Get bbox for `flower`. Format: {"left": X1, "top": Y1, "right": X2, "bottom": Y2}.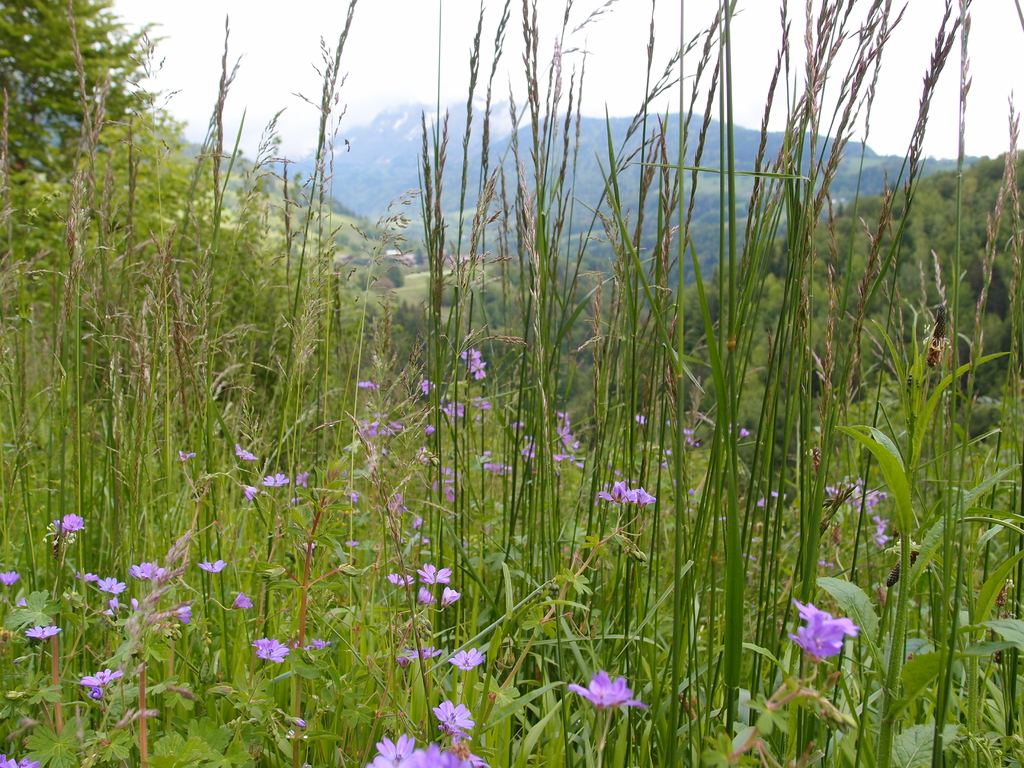
{"left": 200, "top": 561, "right": 227, "bottom": 572}.
